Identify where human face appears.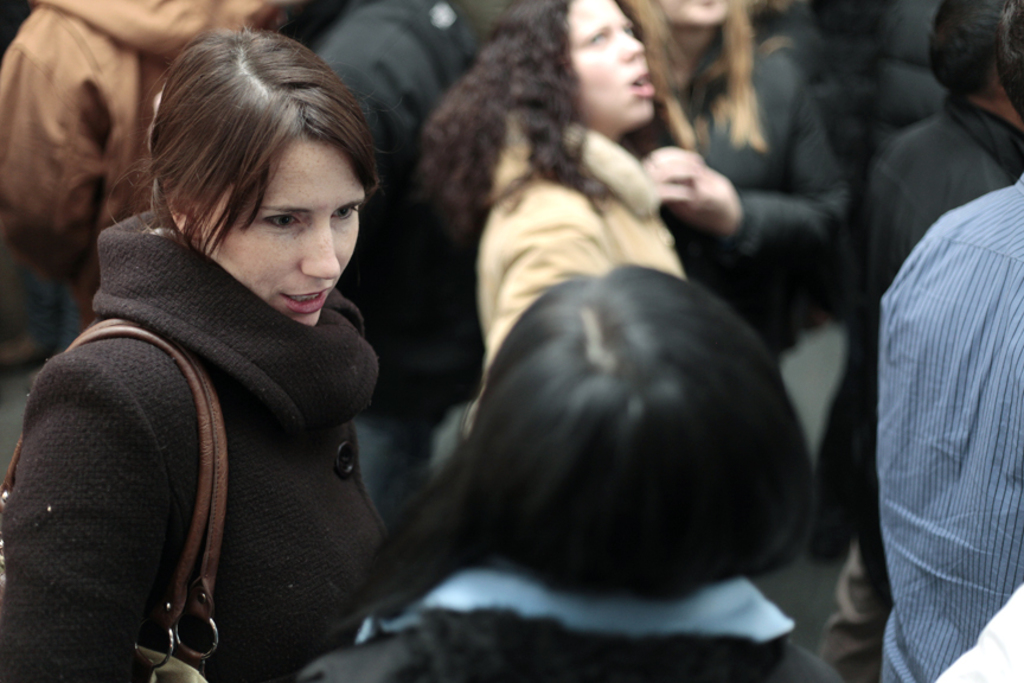
Appears at bbox=[664, 0, 728, 25].
